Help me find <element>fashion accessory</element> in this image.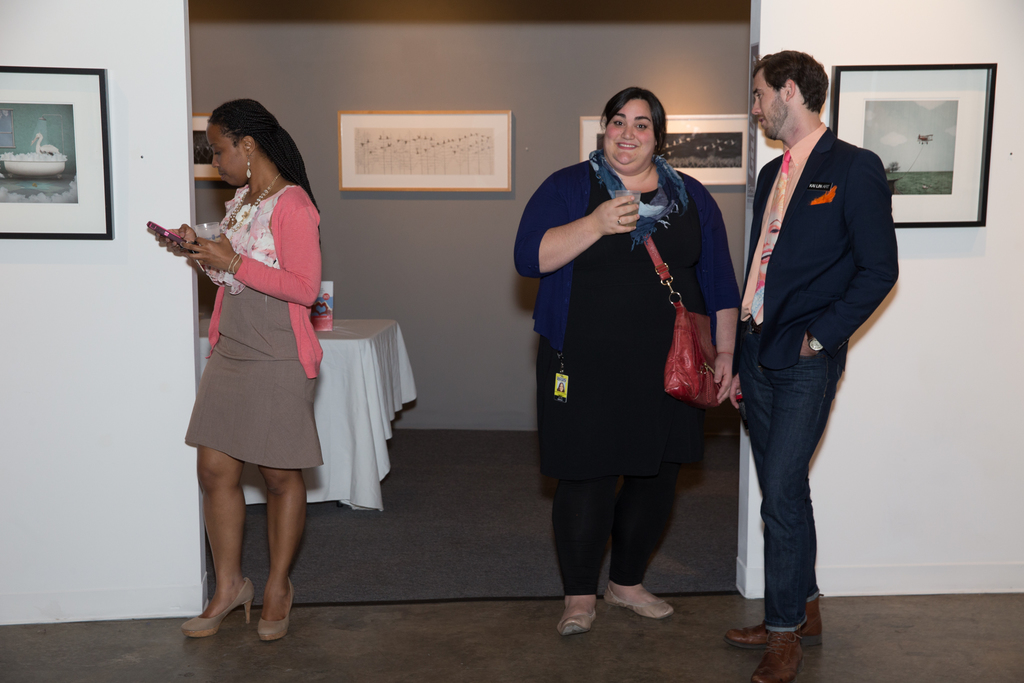
Found it: box(809, 586, 824, 630).
